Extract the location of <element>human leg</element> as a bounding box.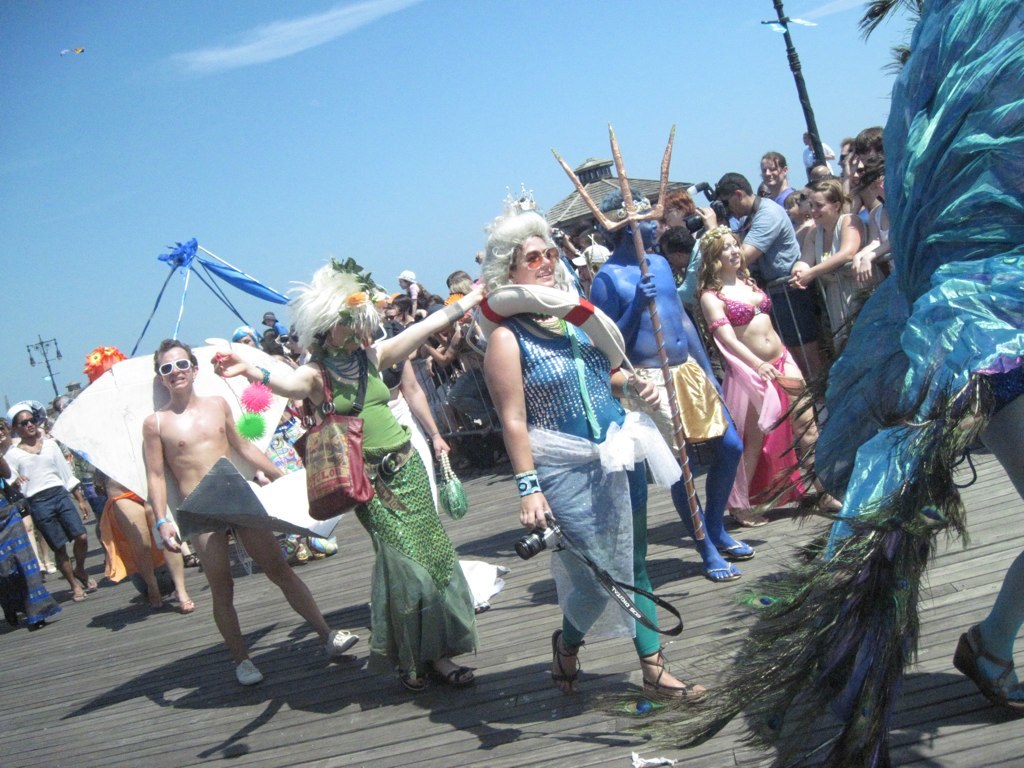
bbox(965, 261, 1023, 716).
